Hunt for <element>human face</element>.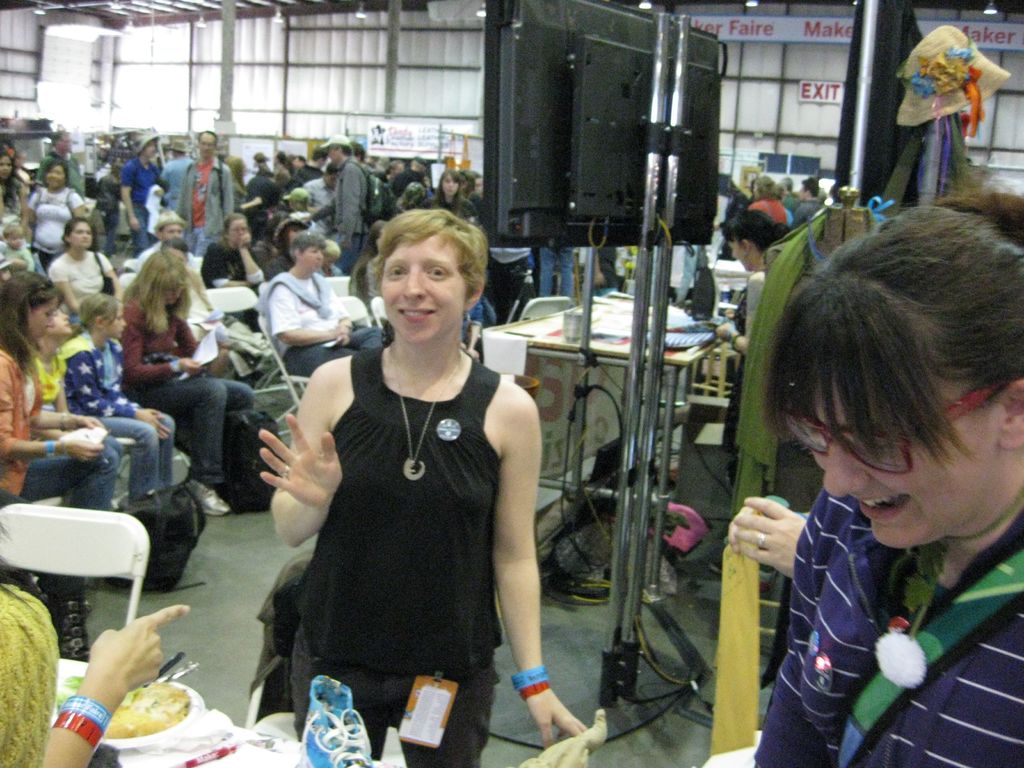
Hunted down at [left=43, top=162, right=63, bottom=189].
